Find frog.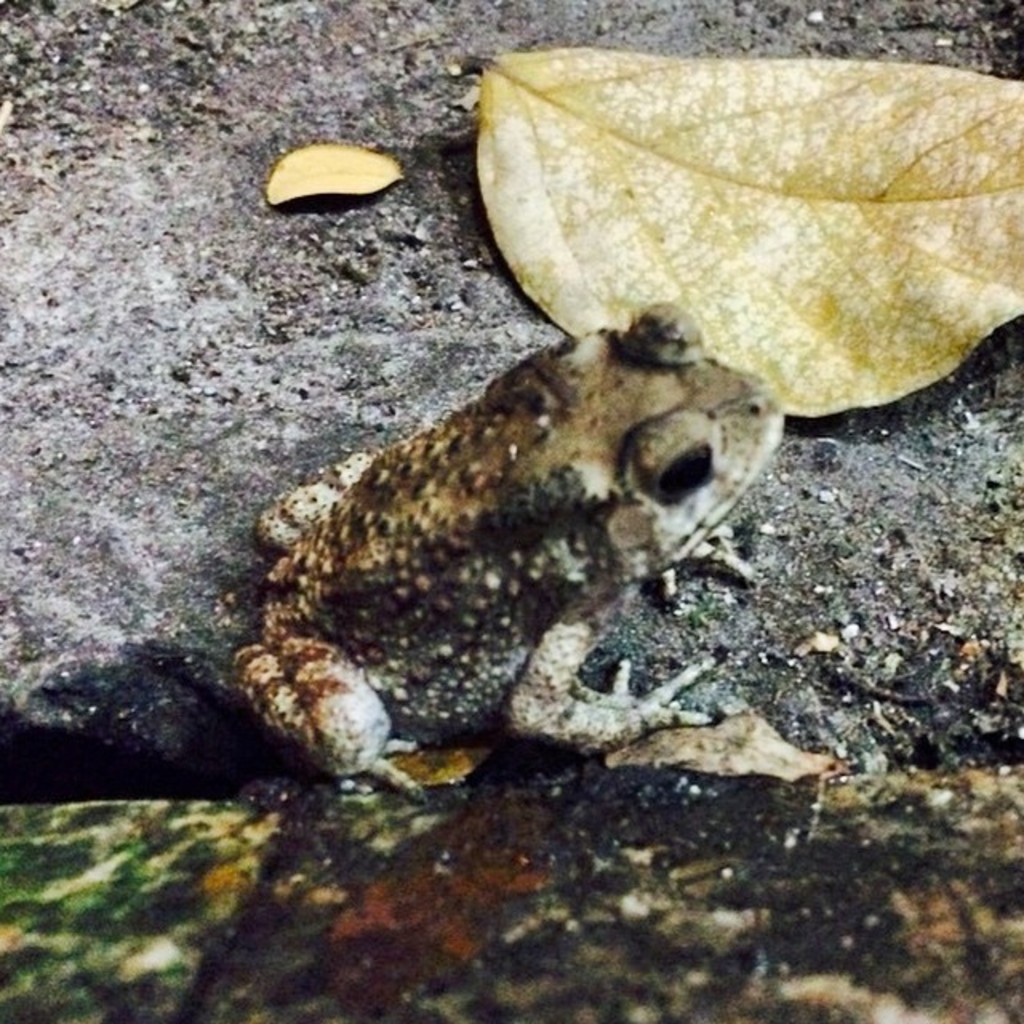
rect(232, 296, 787, 806).
